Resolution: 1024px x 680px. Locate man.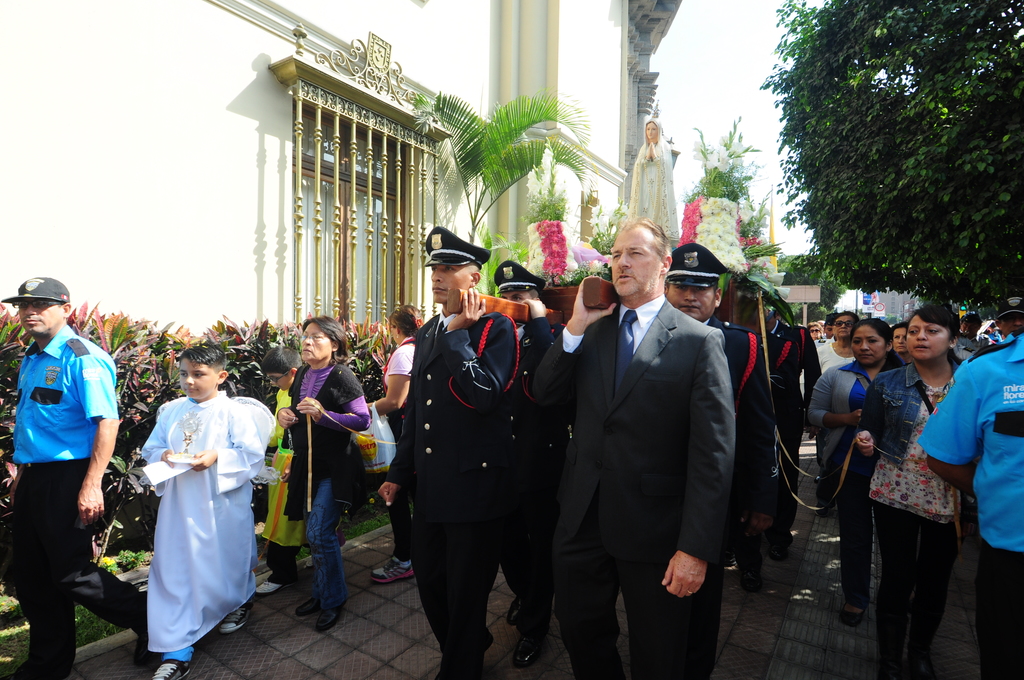
763/301/820/551.
